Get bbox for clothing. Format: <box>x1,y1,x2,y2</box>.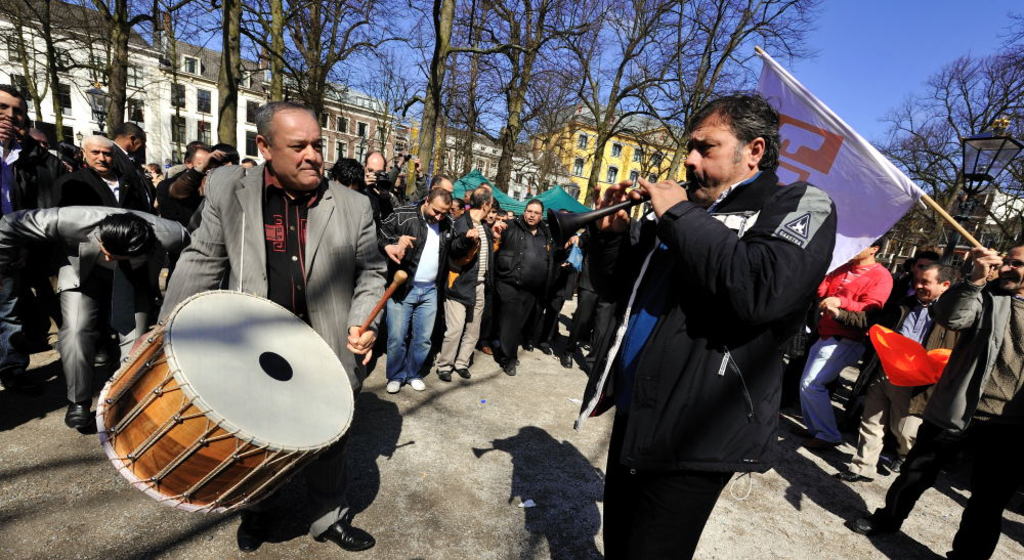
<box>51,150,141,216</box>.
